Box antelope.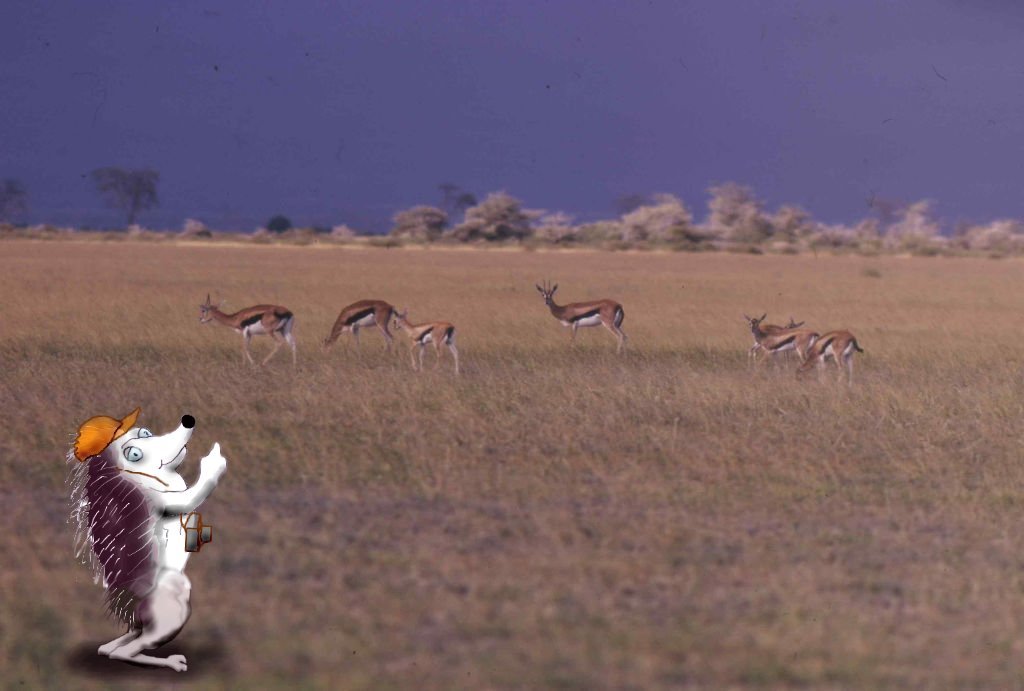
l=533, t=278, r=625, b=352.
